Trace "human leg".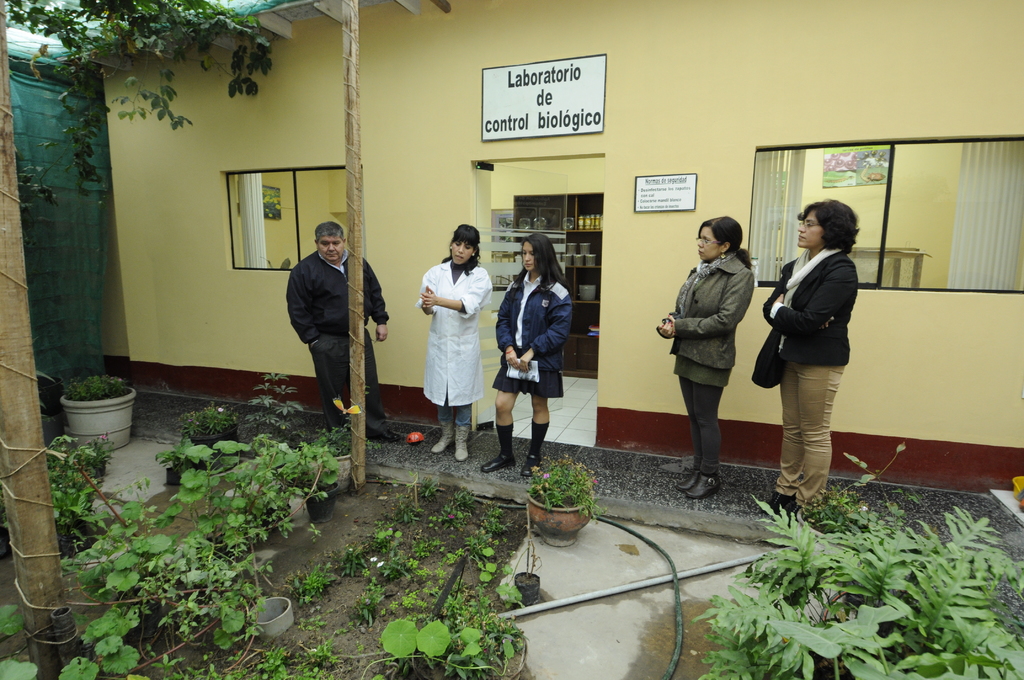
Traced to {"x1": 428, "y1": 336, "x2": 450, "y2": 454}.
